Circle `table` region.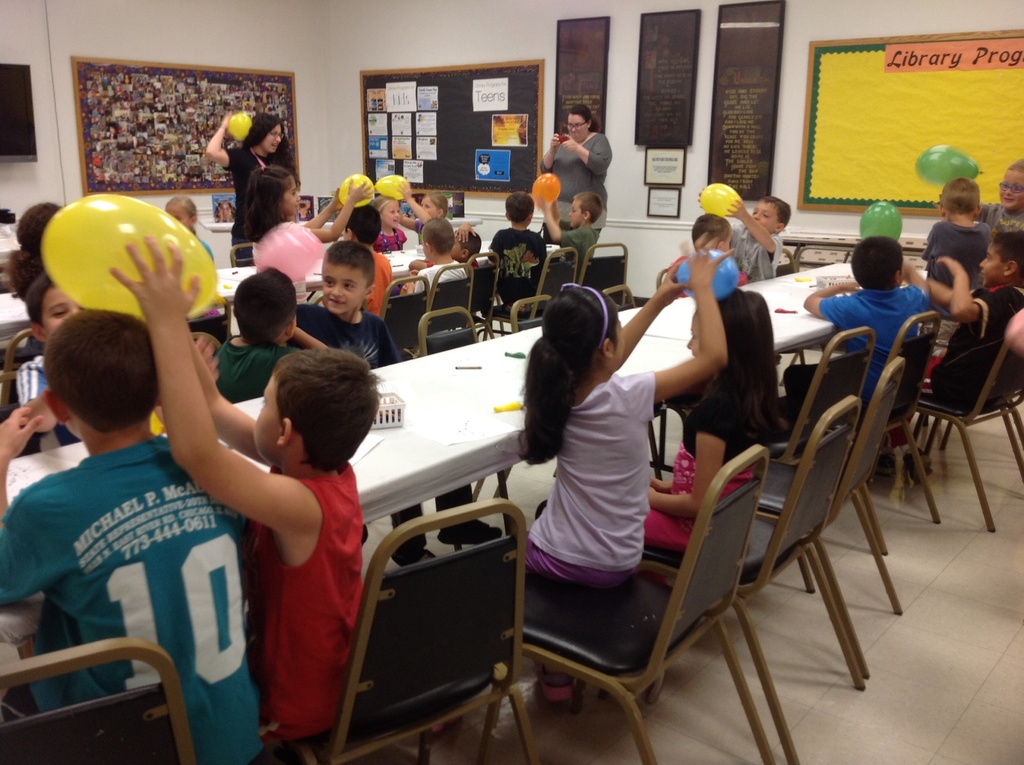
Region: (x1=0, y1=279, x2=243, y2=346).
